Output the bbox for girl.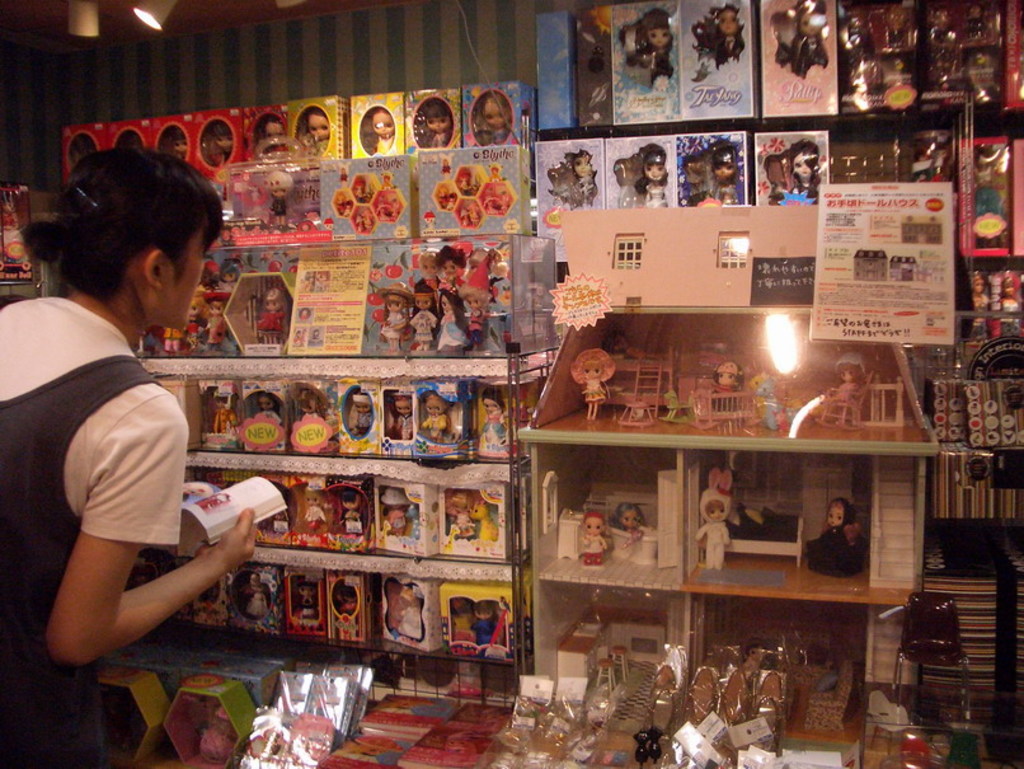
x1=482 y1=389 x2=512 y2=450.
